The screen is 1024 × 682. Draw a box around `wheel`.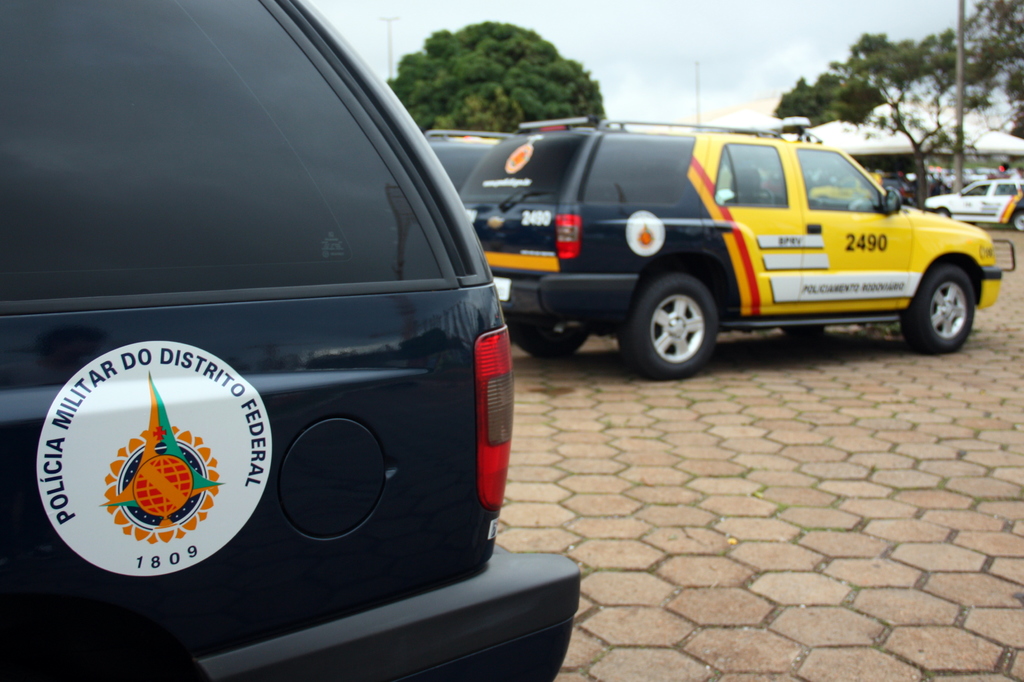
rect(900, 263, 974, 354).
